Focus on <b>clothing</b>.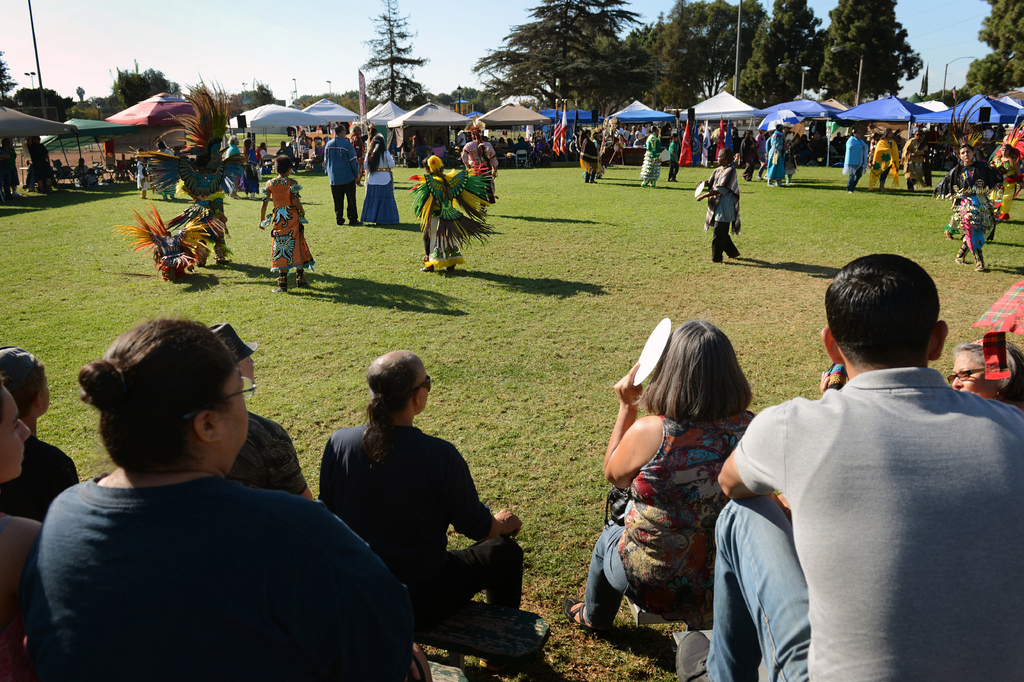
Focused at [x1=706, y1=354, x2=1023, y2=679].
